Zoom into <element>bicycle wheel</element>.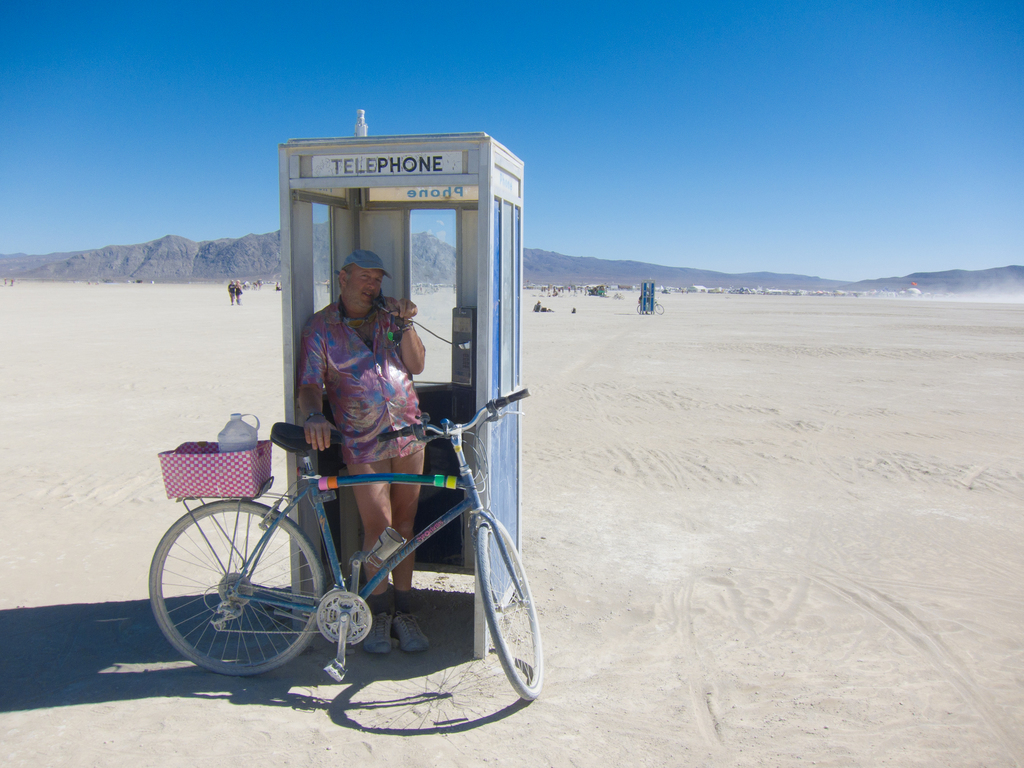
Zoom target: (168,491,333,683).
